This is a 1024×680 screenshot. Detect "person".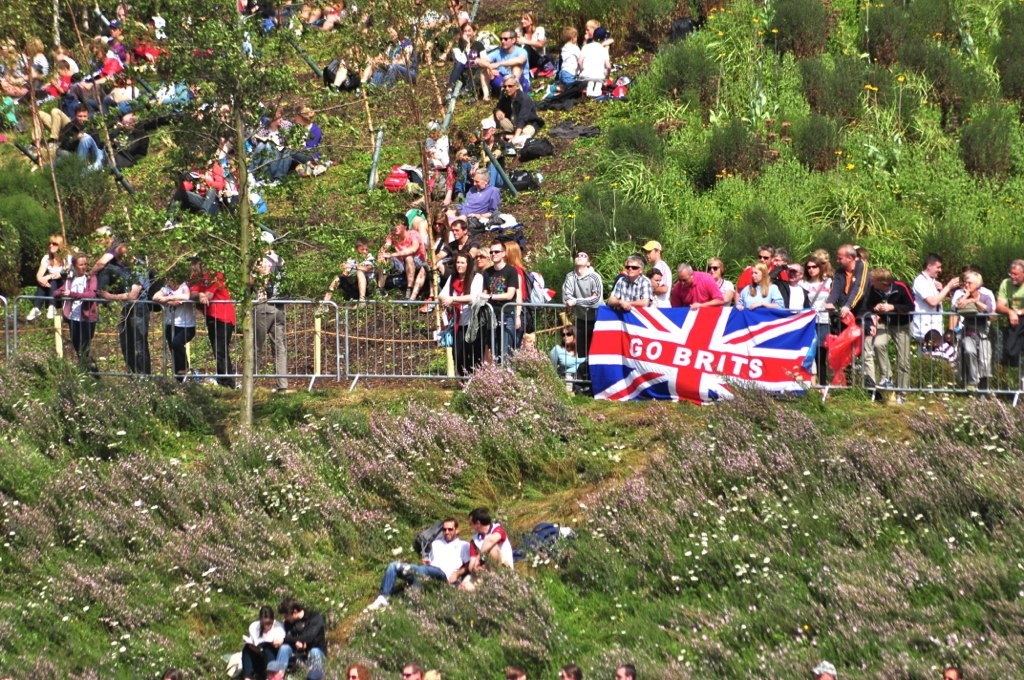
351/16/421/85.
